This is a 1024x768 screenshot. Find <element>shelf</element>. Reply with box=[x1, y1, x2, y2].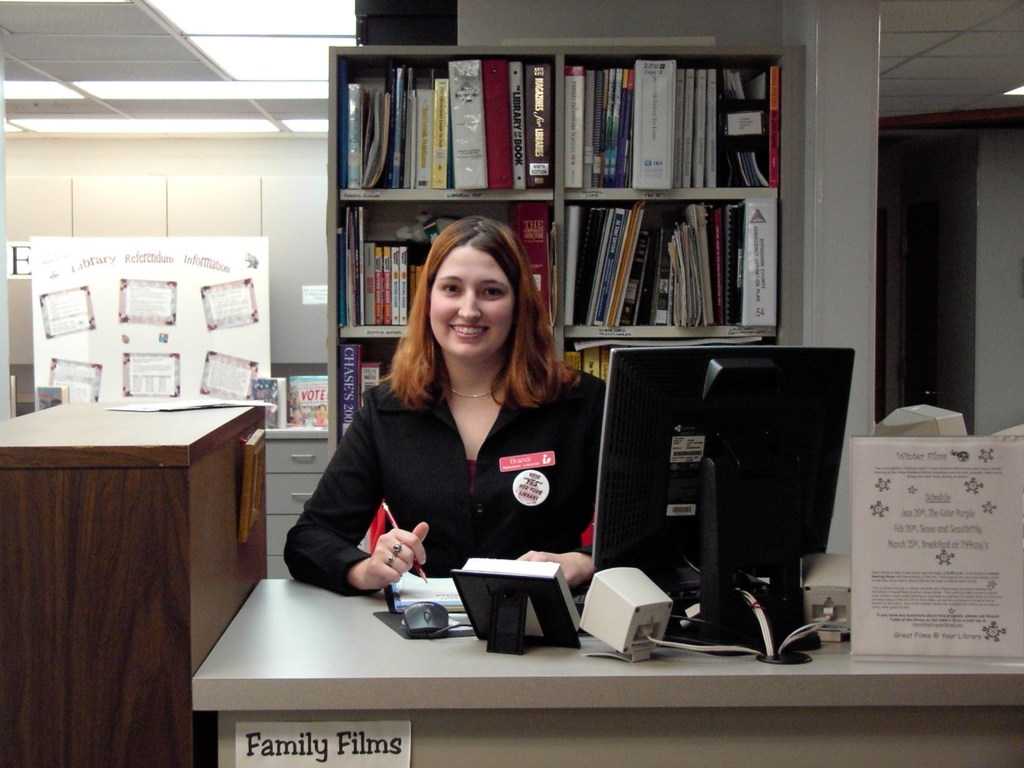
box=[333, 50, 793, 399].
